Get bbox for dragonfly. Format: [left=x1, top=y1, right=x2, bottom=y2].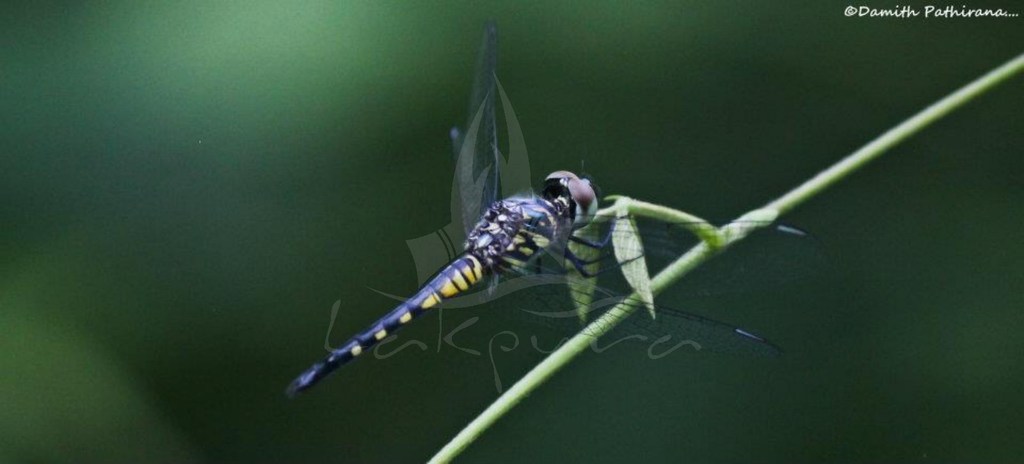
[left=285, top=19, right=826, bottom=394].
